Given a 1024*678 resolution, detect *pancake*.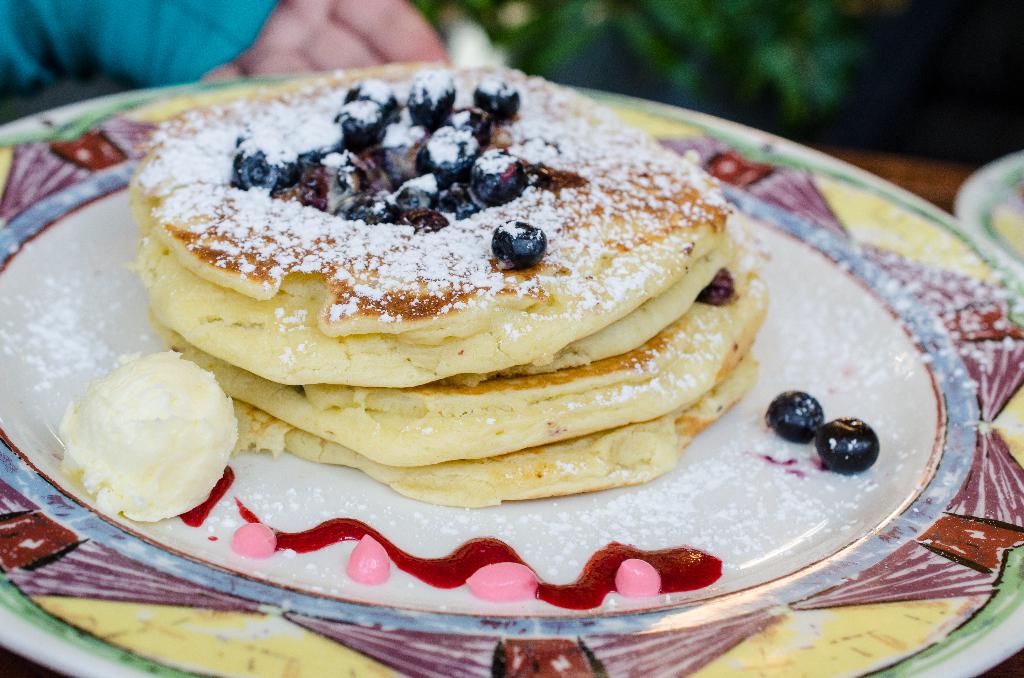
detection(228, 344, 762, 506).
